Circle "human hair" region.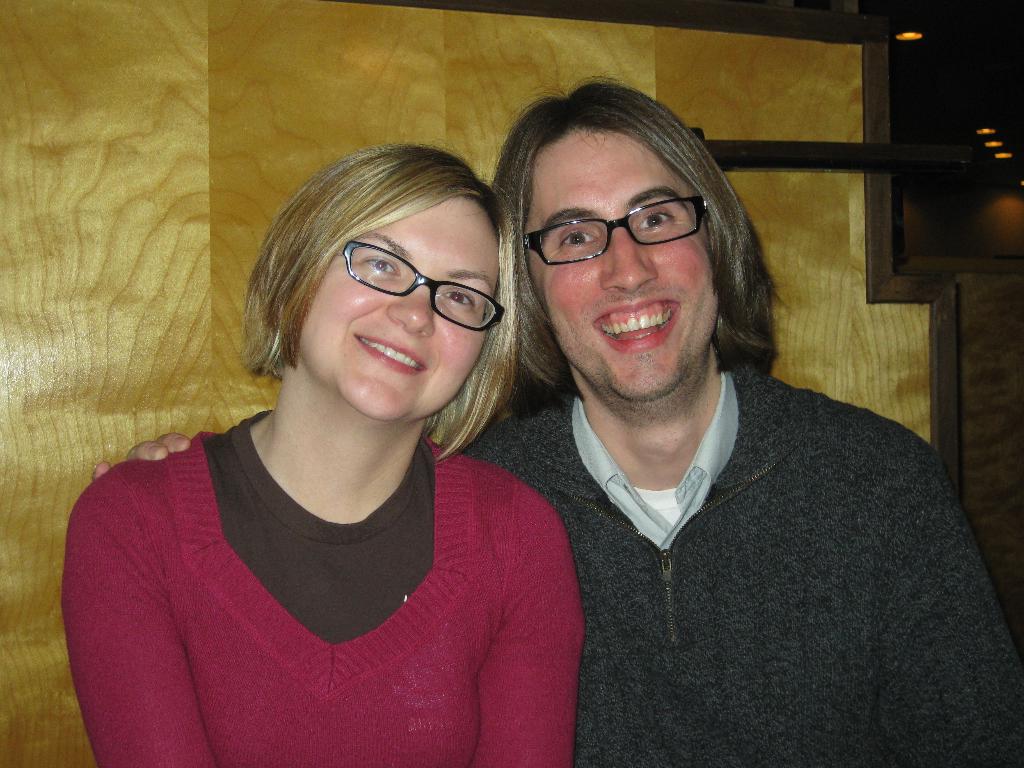
Region: box(248, 129, 525, 401).
